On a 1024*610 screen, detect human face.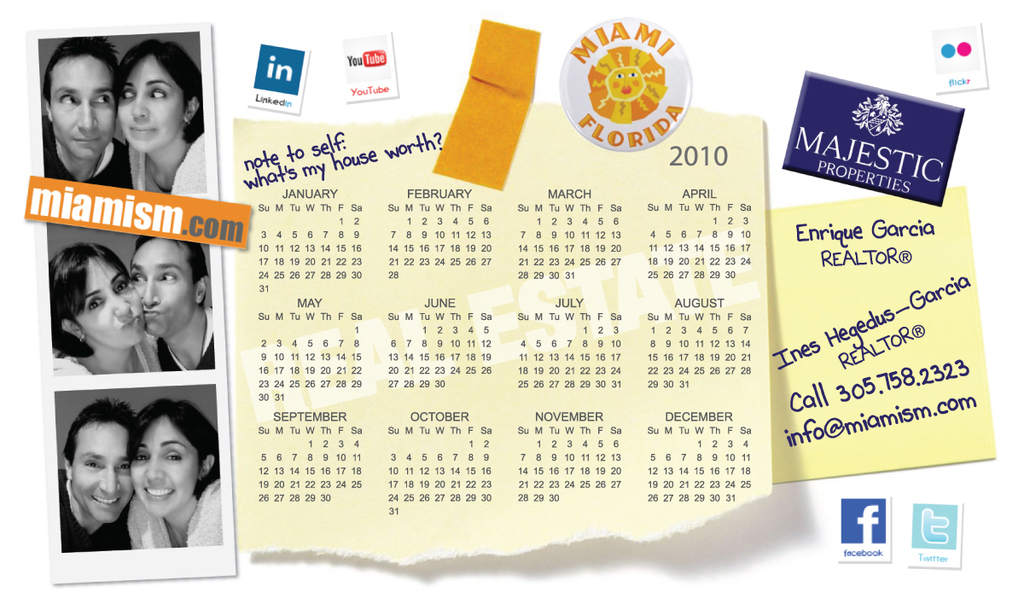
(left=71, top=419, right=131, bottom=523).
